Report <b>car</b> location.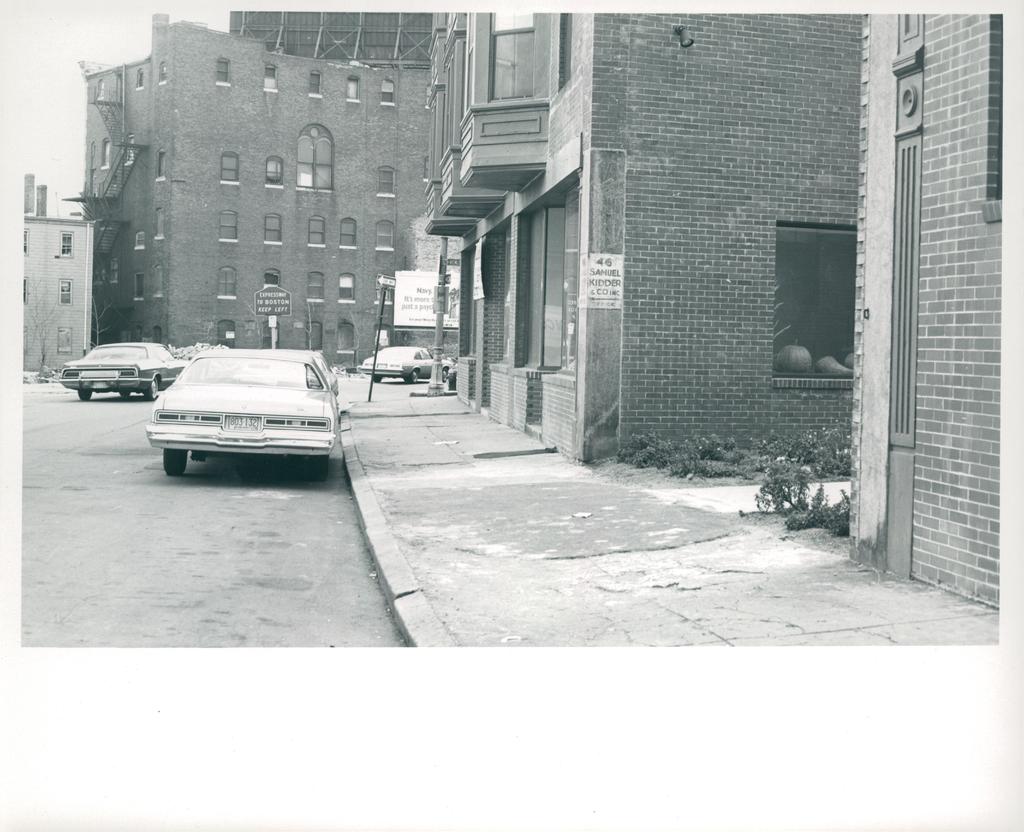
Report: pyautogui.locateOnScreen(276, 346, 340, 402).
